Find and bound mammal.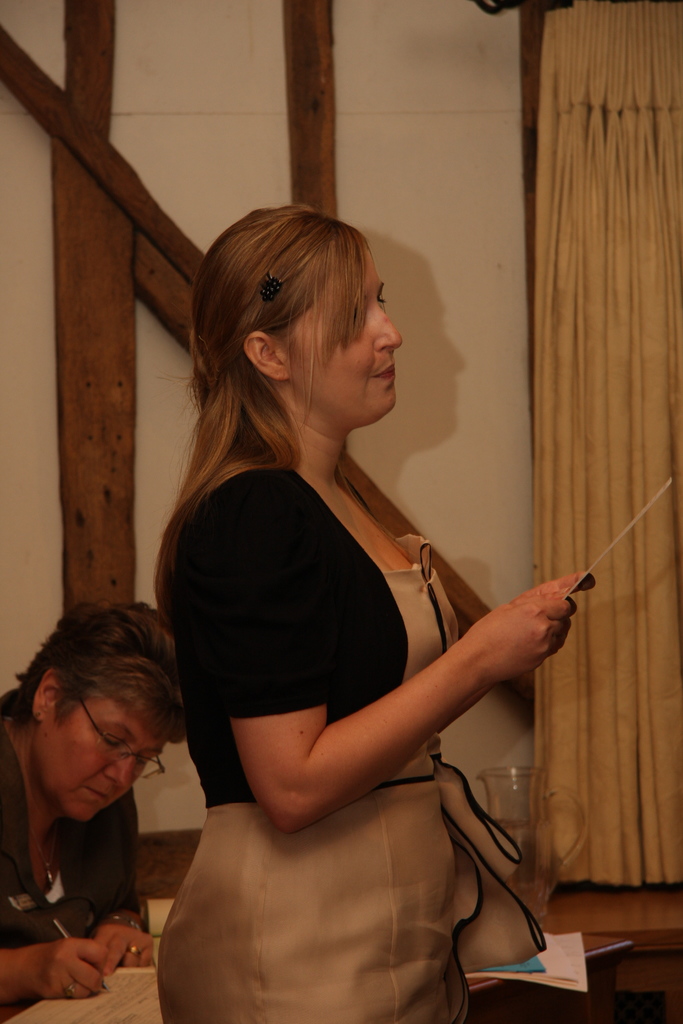
Bound: locate(105, 198, 564, 992).
